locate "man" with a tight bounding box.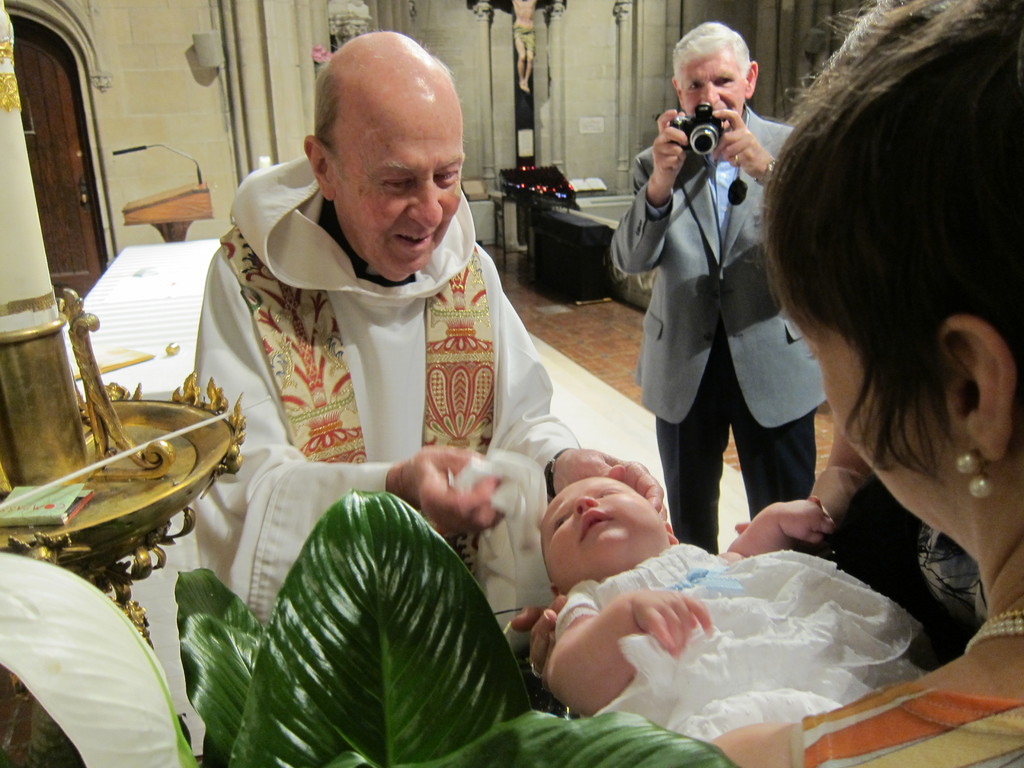
<box>607,12,828,563</box>.
